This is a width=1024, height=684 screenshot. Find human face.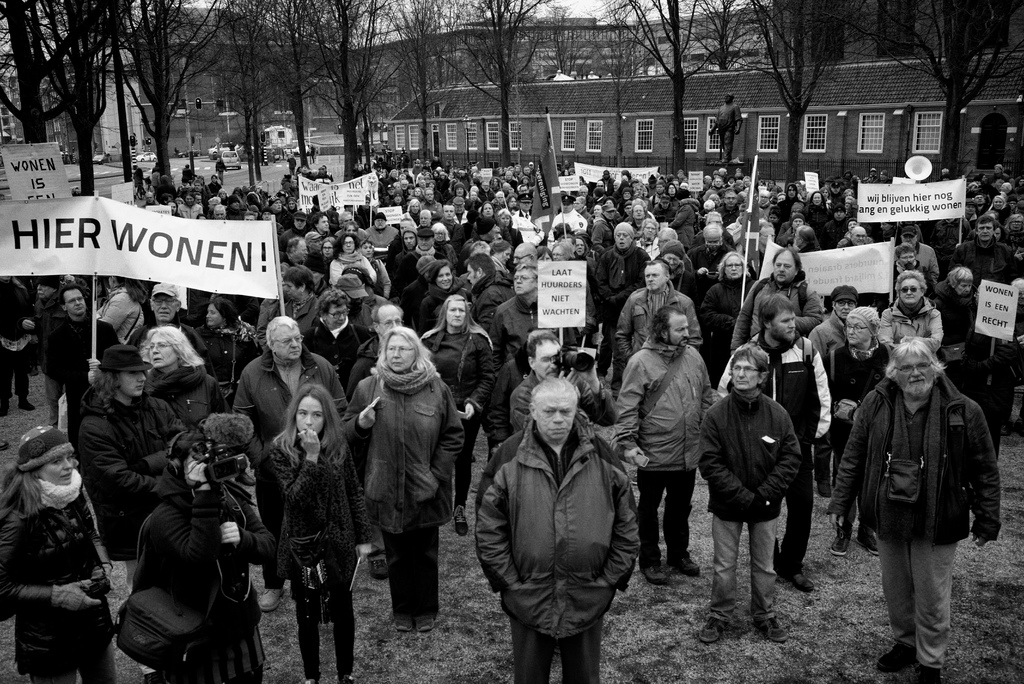
Bounding box: bbox=(643, 263, 666, 291).
